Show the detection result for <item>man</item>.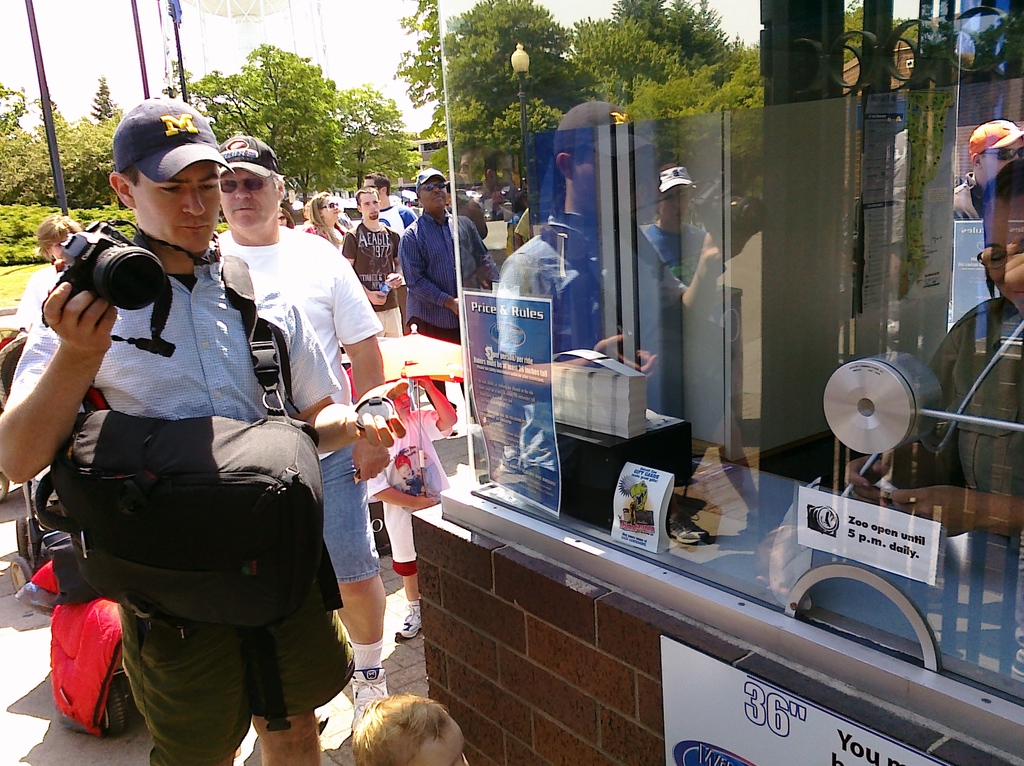
bbox(0, 92, 406, 765).
